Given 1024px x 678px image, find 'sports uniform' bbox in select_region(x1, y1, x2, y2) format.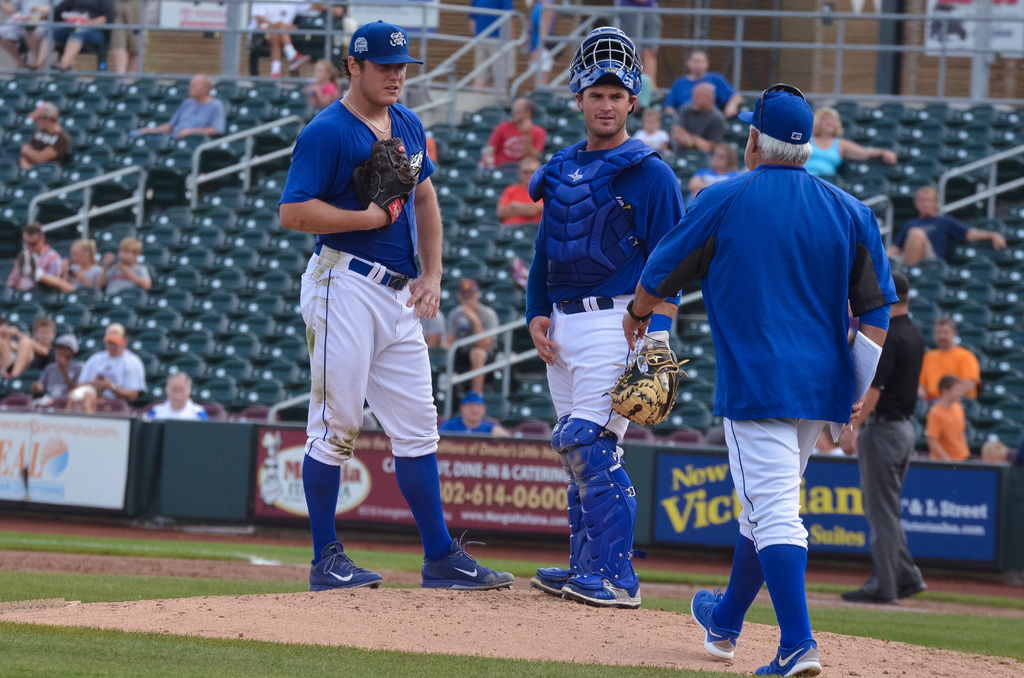
select_region(79, 351, 148, 405).
